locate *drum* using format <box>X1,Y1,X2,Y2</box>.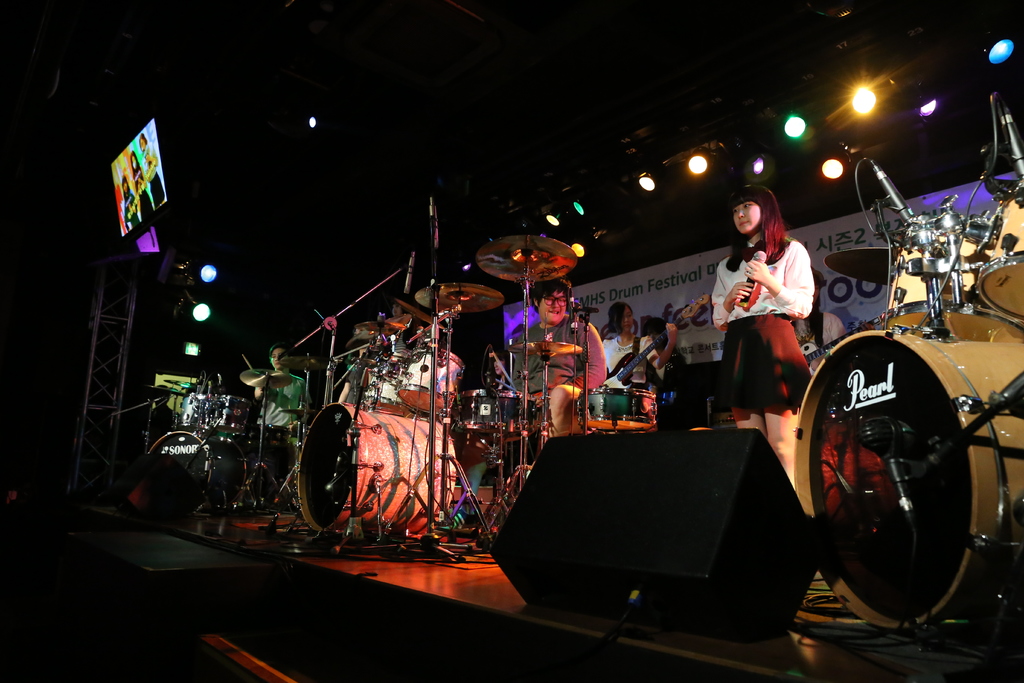
<box>241,423,295,447</box>.
